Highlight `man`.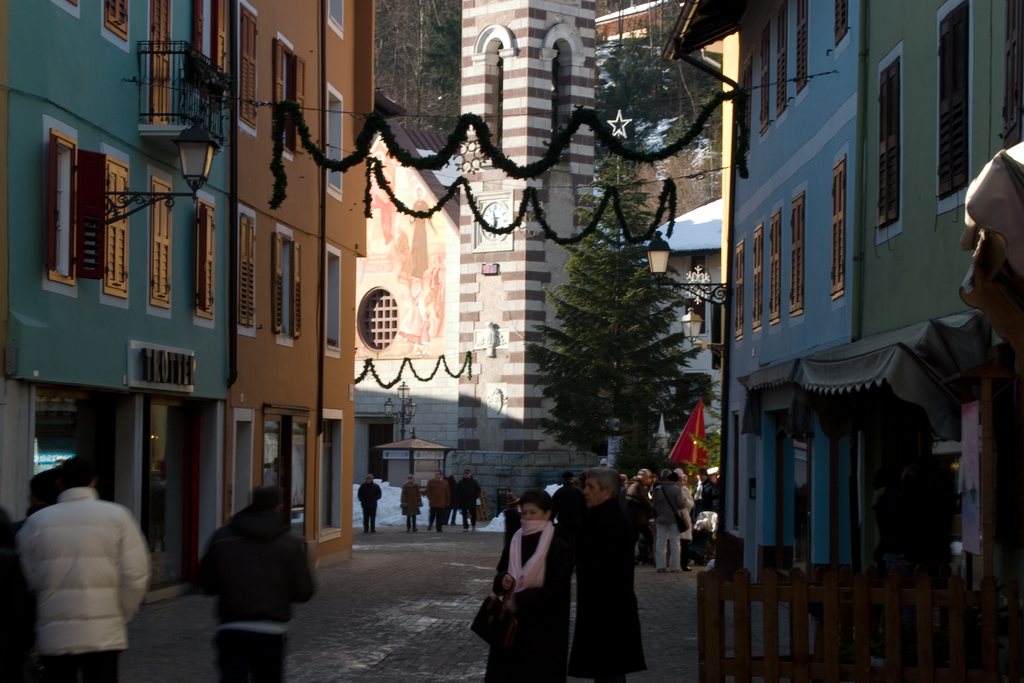
Highlighted region: bbox=[17, 451, 153, 673].
